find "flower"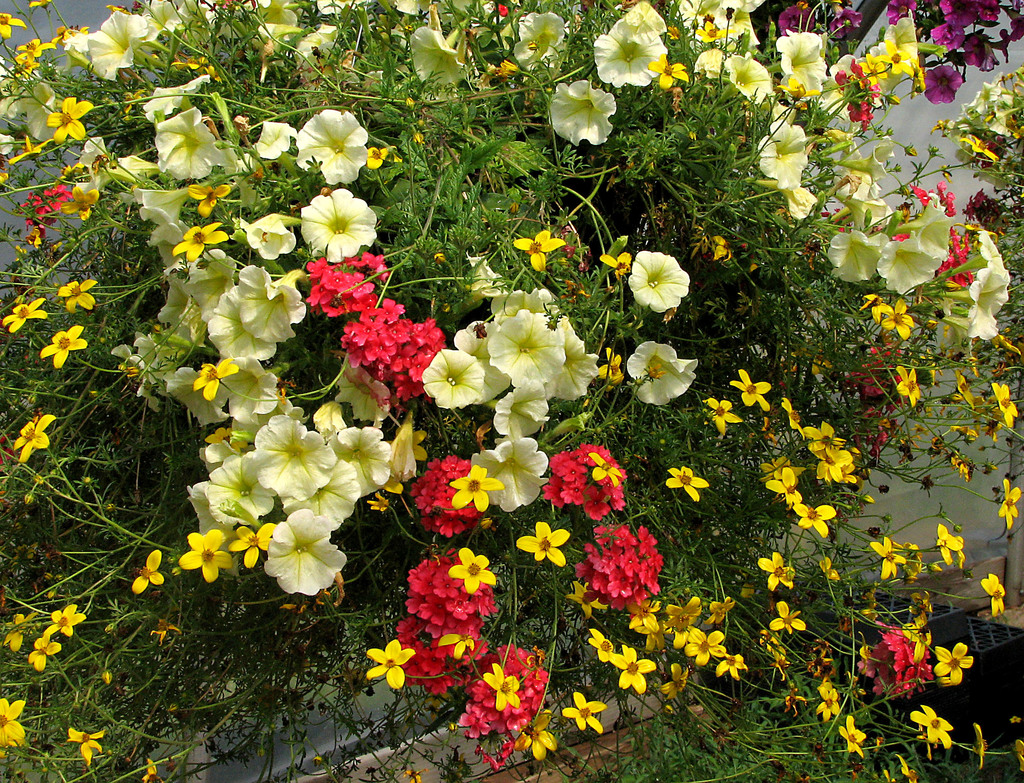
[x1=362, y1=634, x2=410, y2=693]
